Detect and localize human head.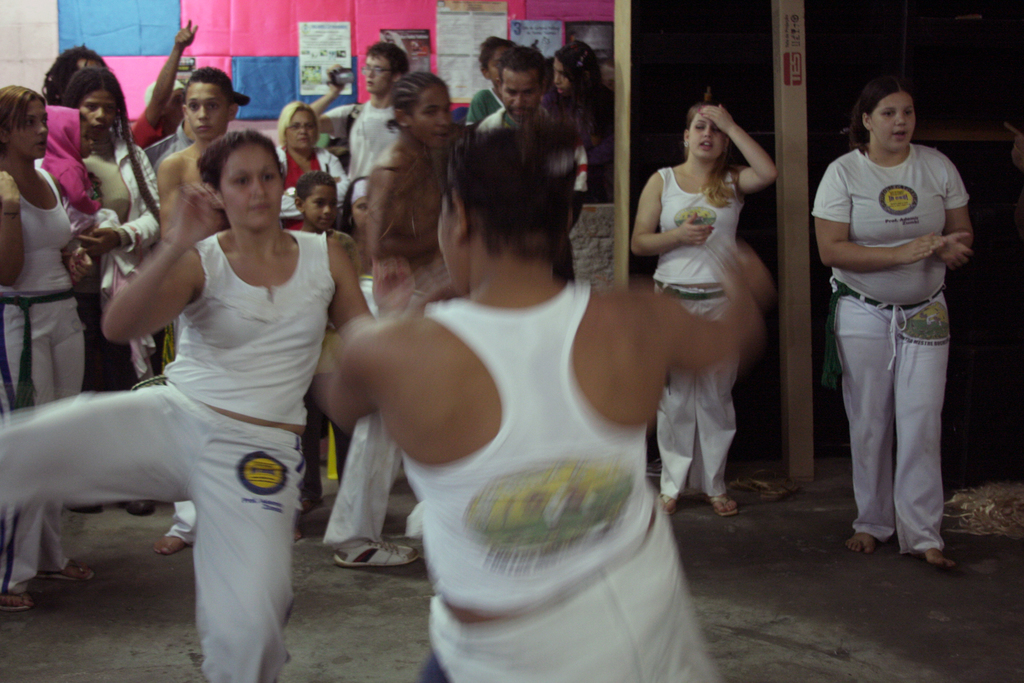
Localized at BBox(40, 41, 108, 105).
